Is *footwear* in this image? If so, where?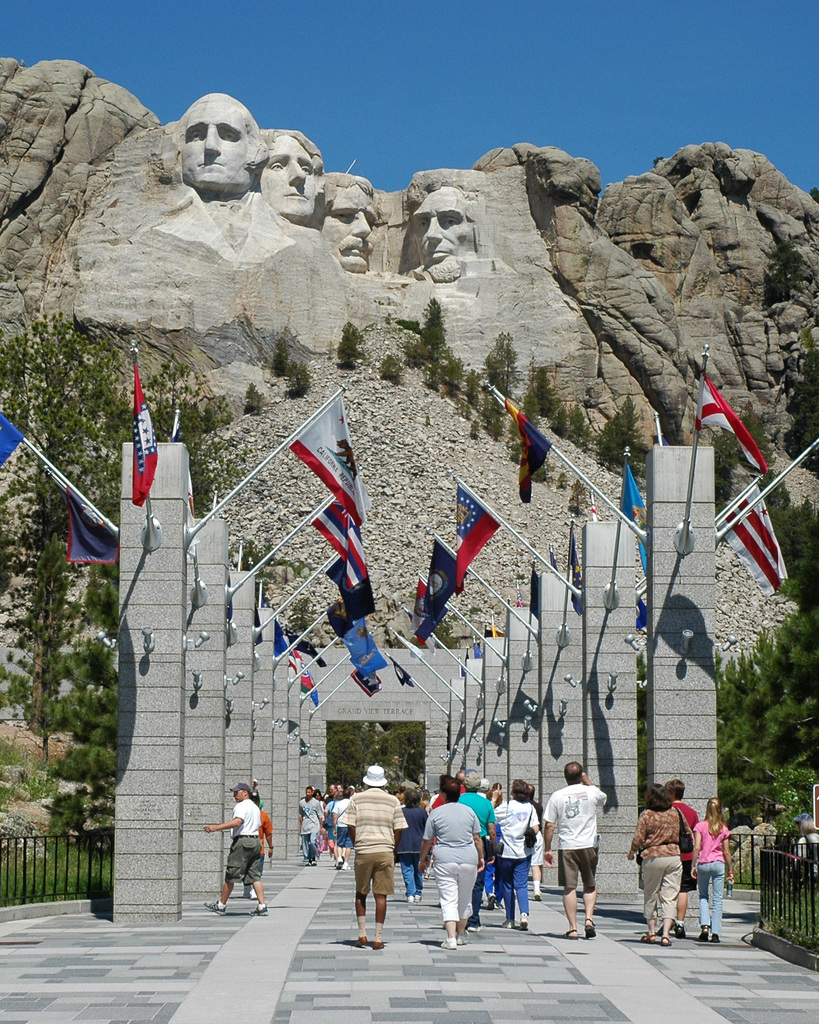
Yes, at {"left": 255, "top": 908, "right": 266, "bottom": 918}.
